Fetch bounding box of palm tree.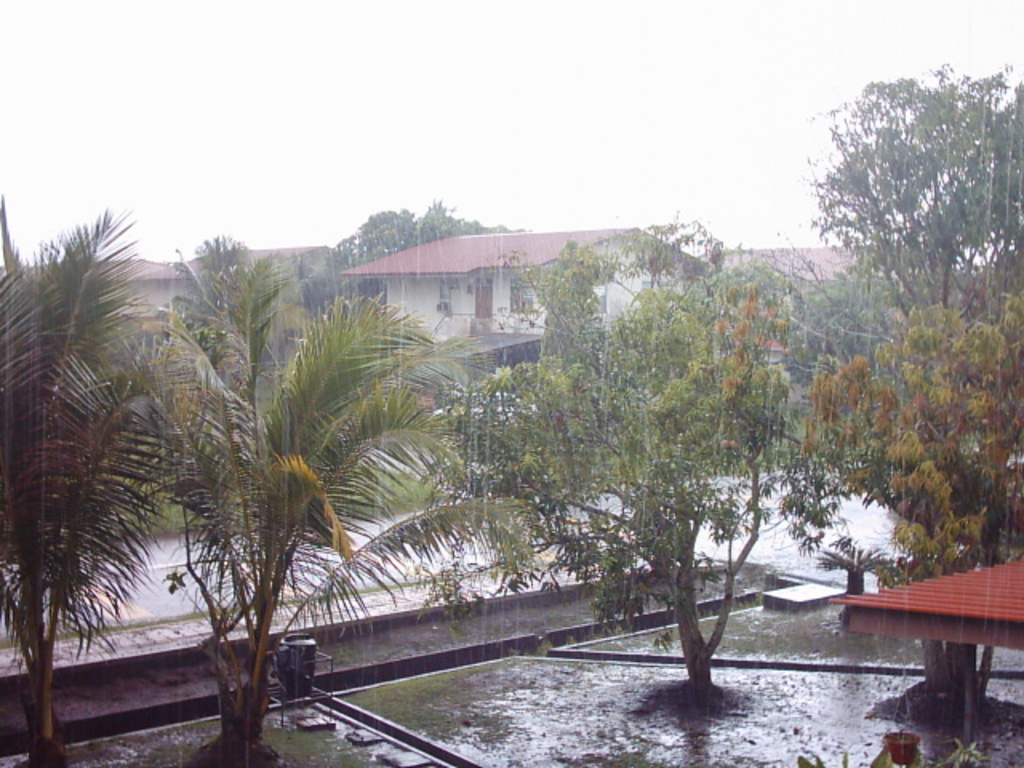
Bbox: (0,214,130,736).
